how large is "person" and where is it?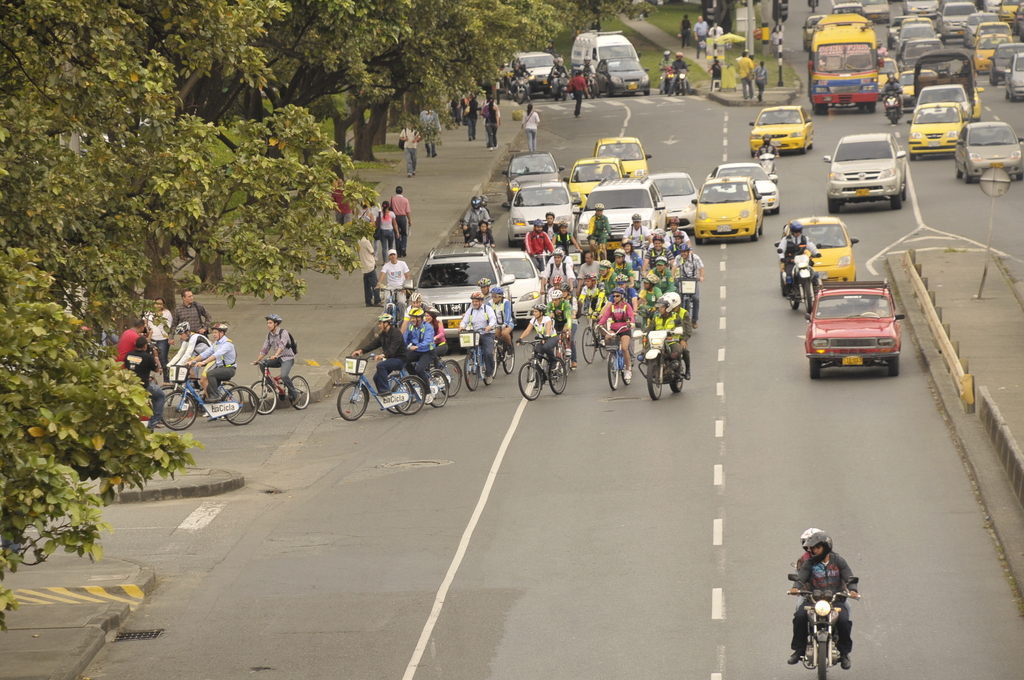
Bounding box: [704,24,723,38].
